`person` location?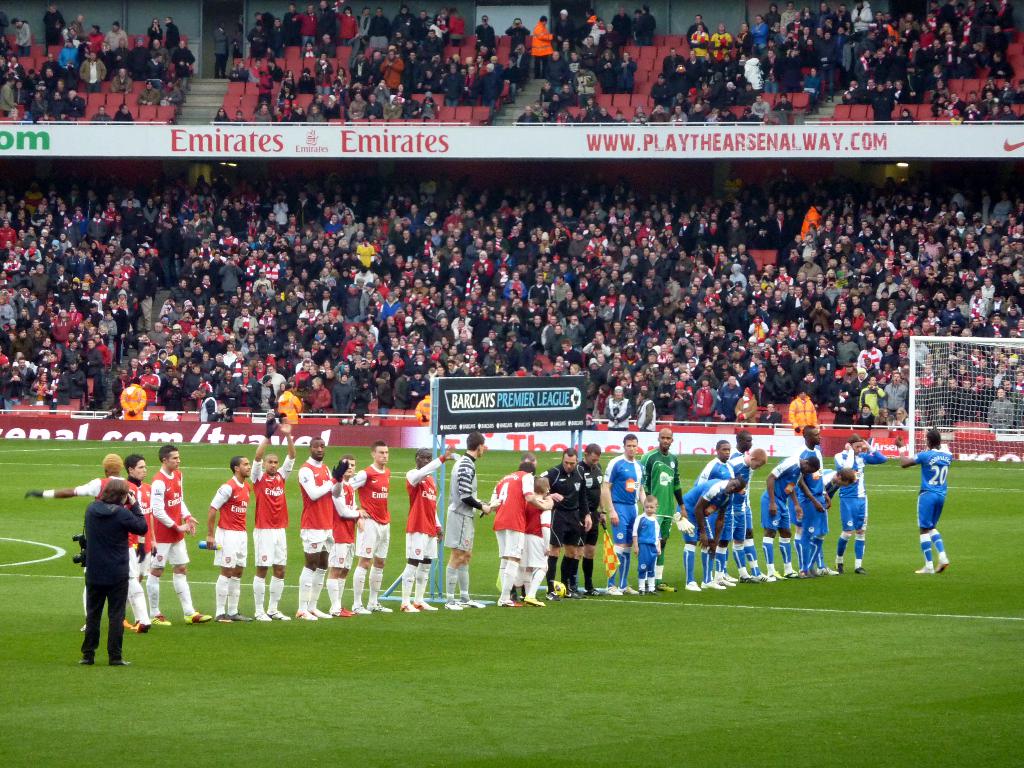
[x1=396, y1=443, x2=456, y2=614]
